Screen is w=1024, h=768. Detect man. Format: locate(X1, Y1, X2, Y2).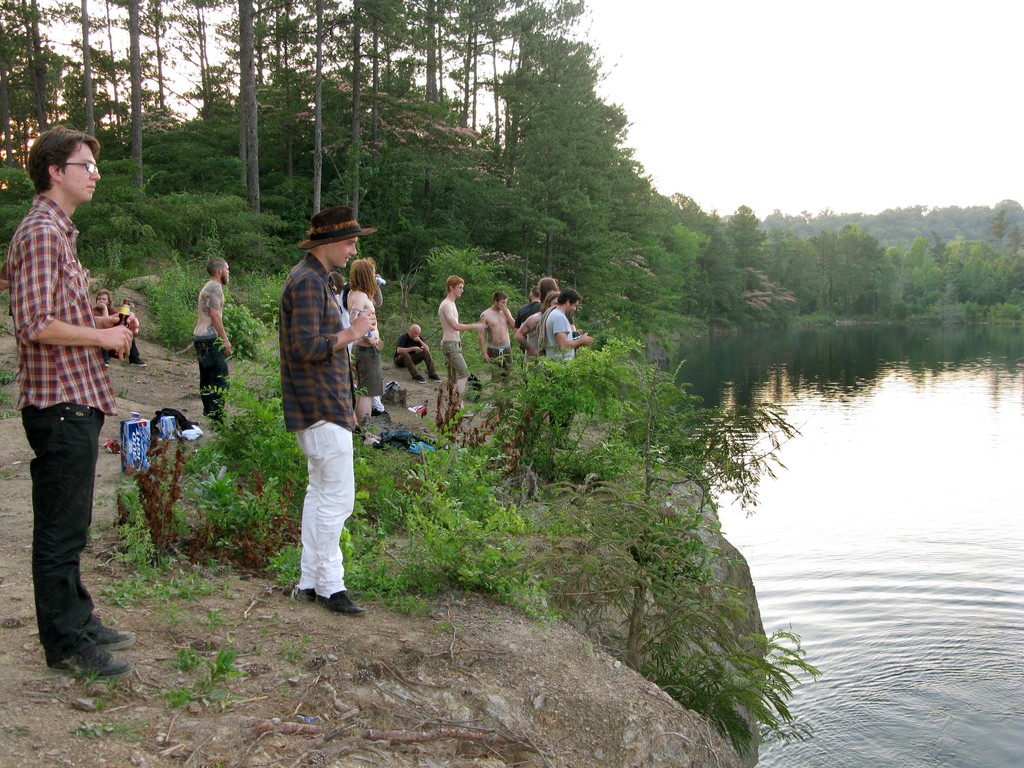
locate(515, 277, 594, 444).
